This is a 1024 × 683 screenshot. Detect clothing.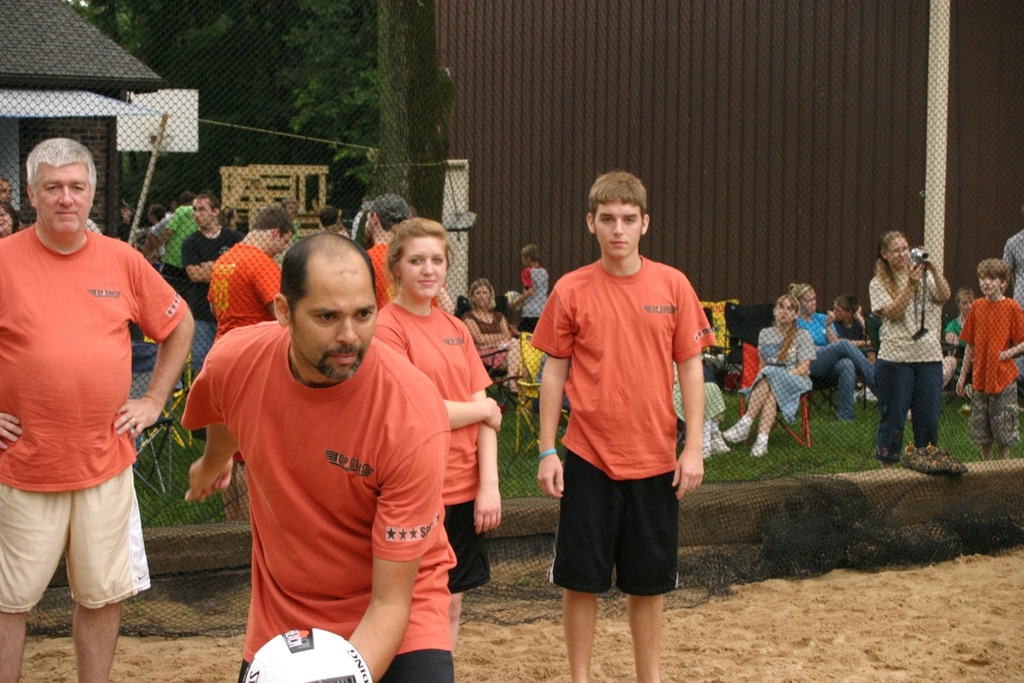
bbox(159, 260, 193, 304).
